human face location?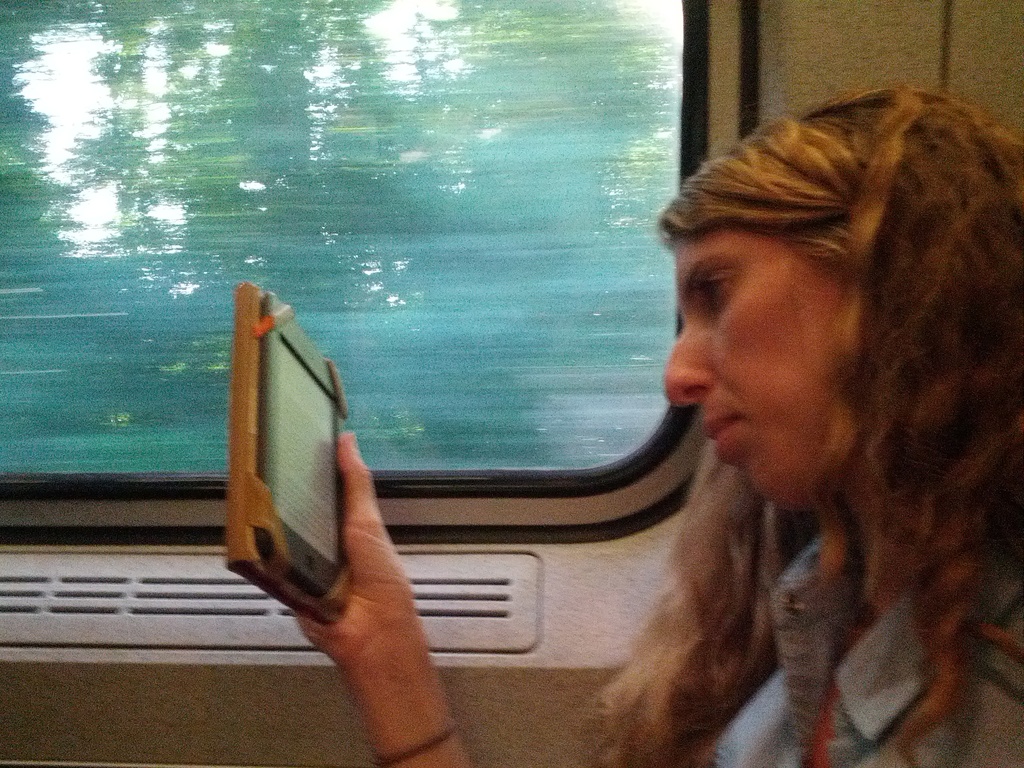
l=662, t=237, r=855, b=507
